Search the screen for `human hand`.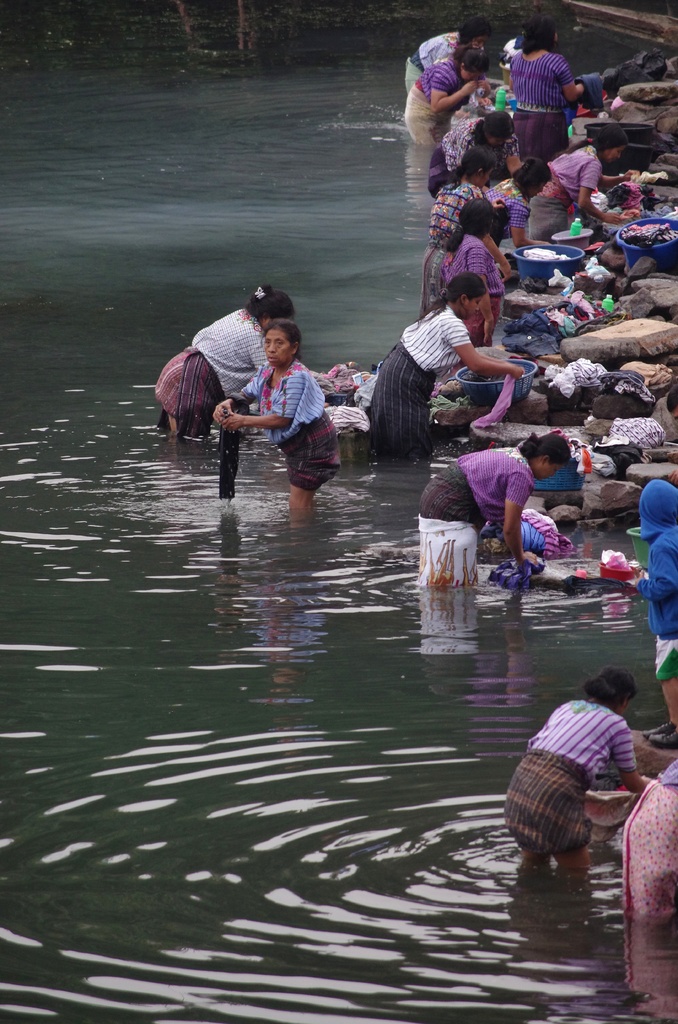
Found at 624/169/643/183.
